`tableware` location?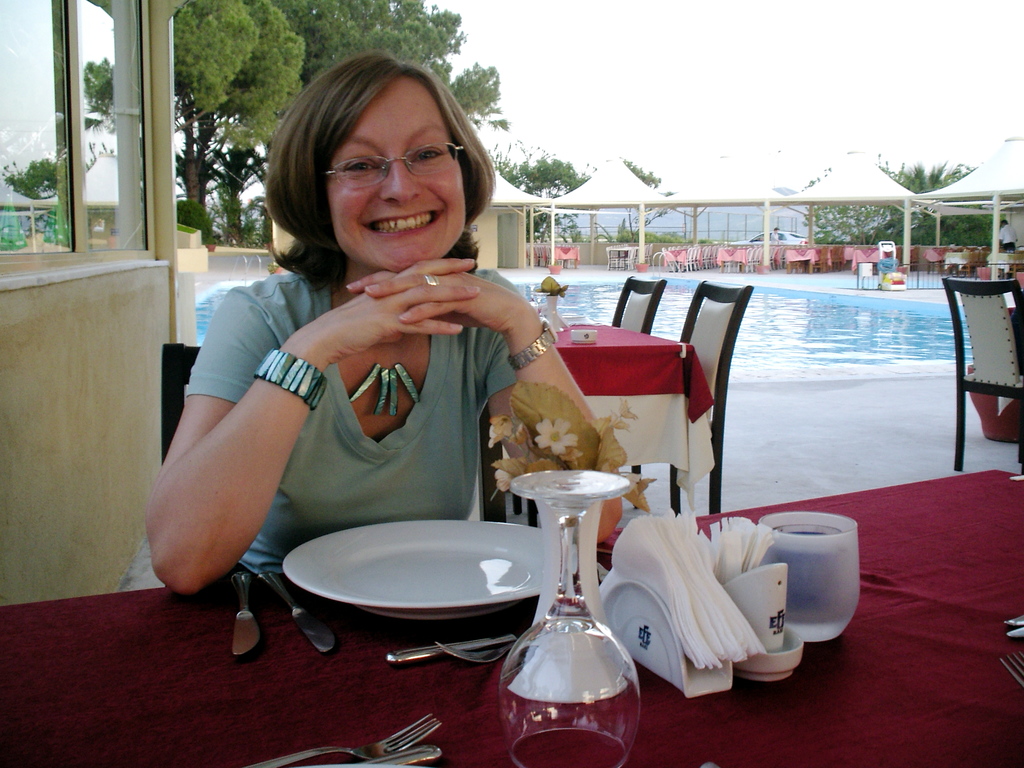
232:710:445:767
